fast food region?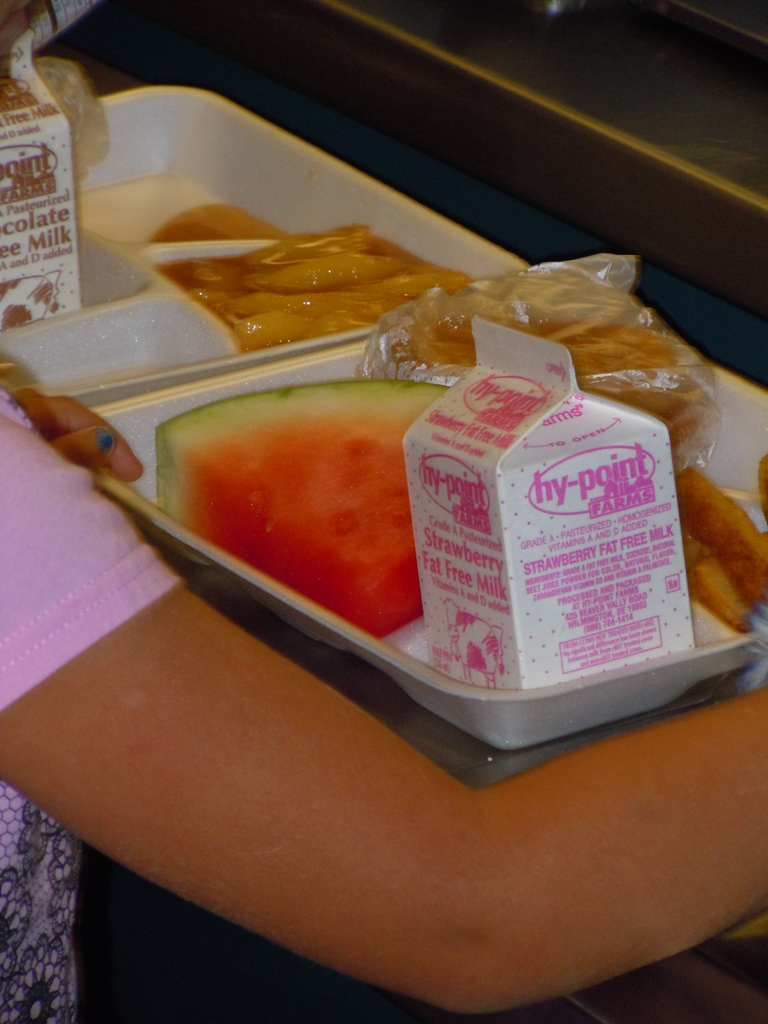
176:211:482:346
